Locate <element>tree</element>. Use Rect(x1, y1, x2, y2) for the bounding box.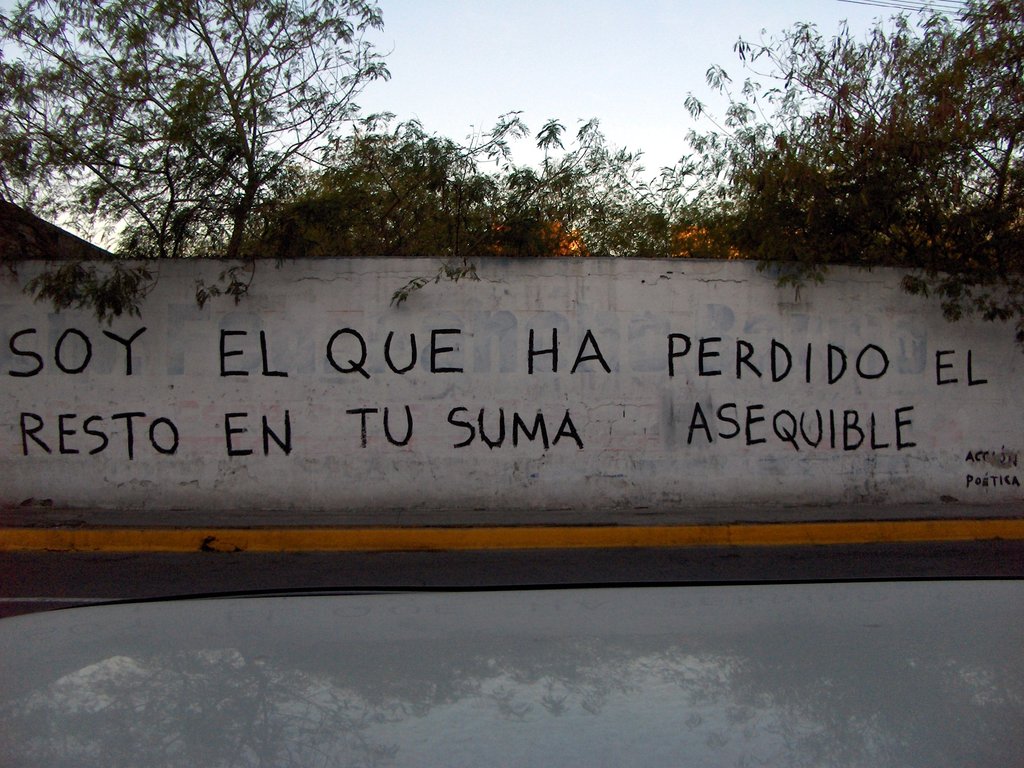
Rect(654, 0, 1023, 327).
